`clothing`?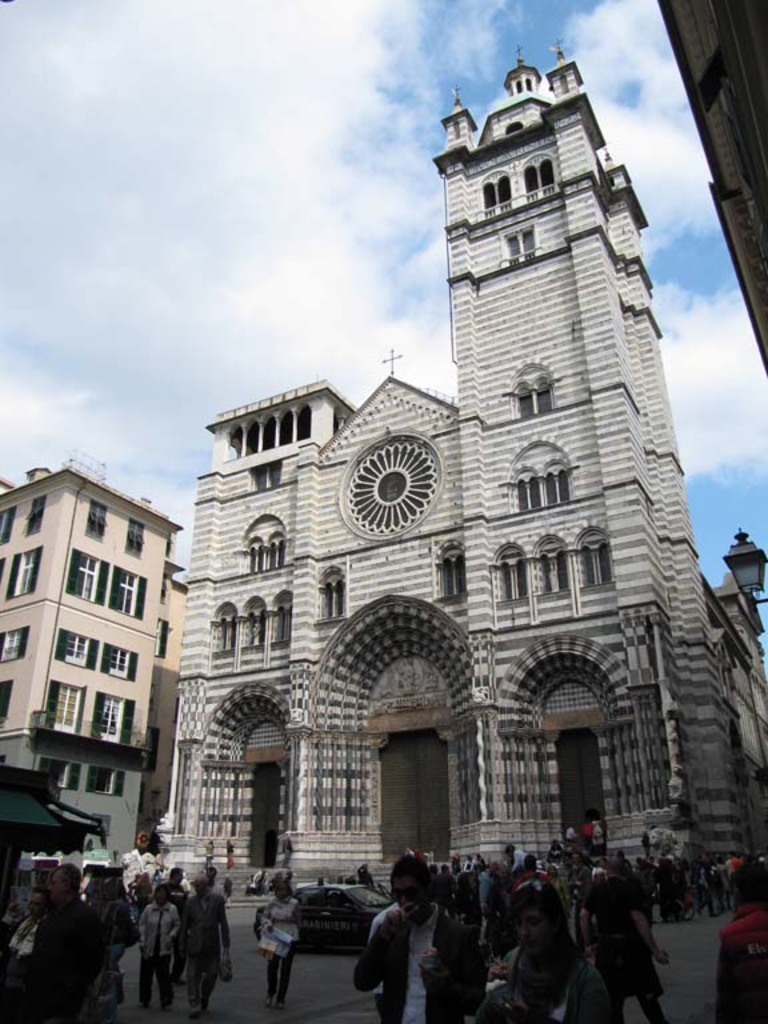
[x1=253, y1=889, x2=305, y2=1008]
